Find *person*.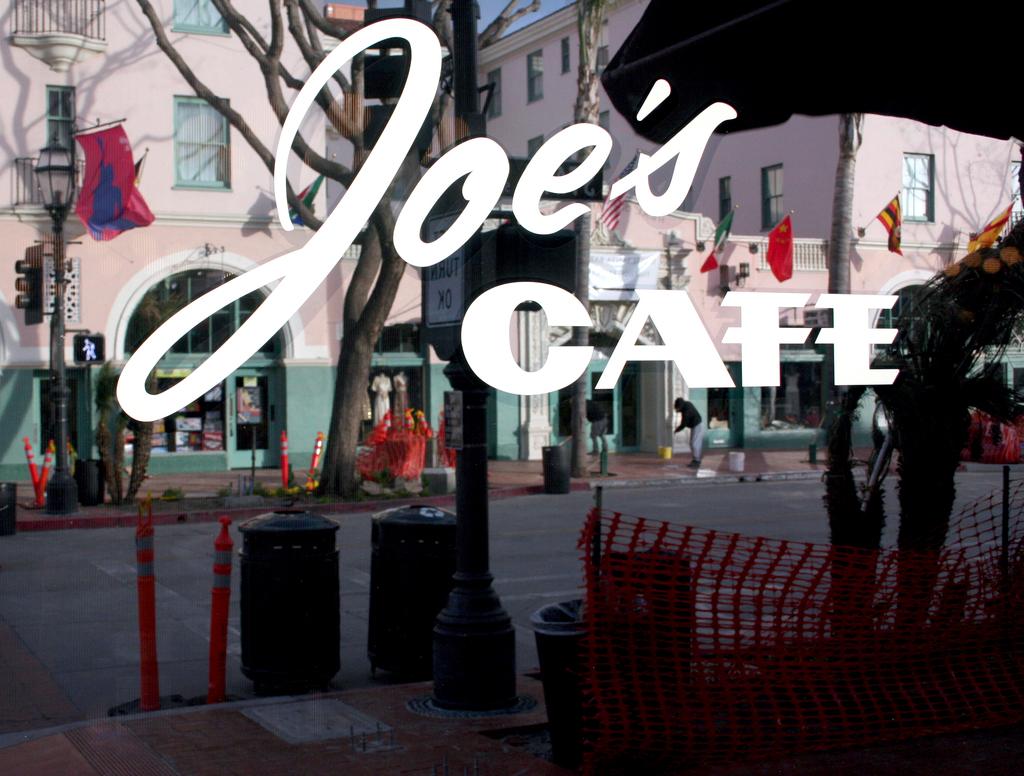
(587,397,609,462).
